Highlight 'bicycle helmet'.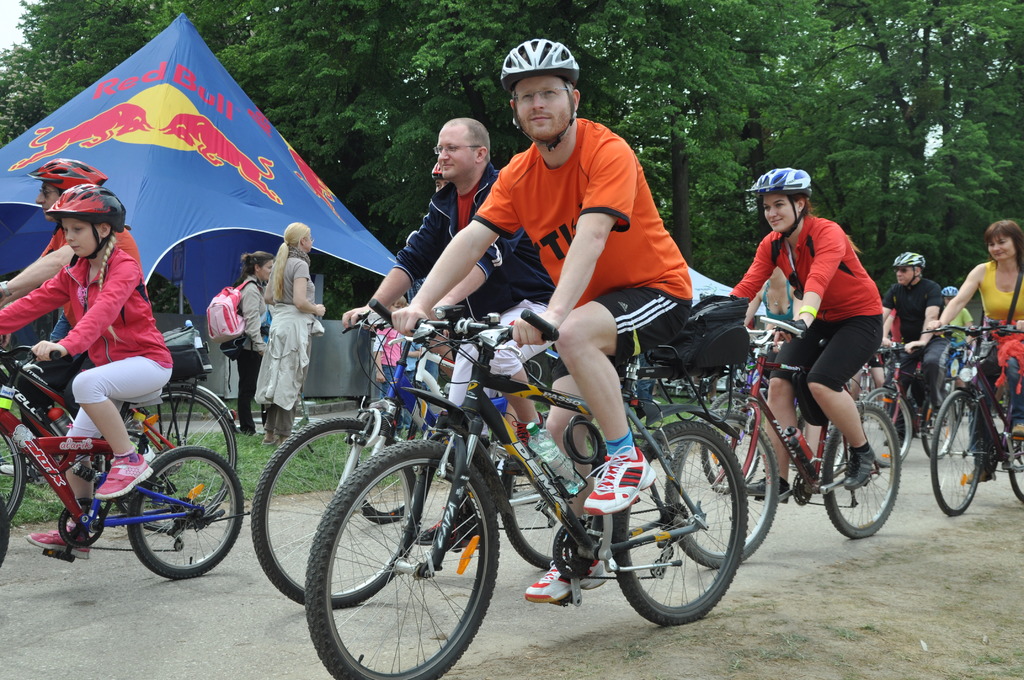
Highlighted region: x1=745, y1=161, x2=808, y2=200.
